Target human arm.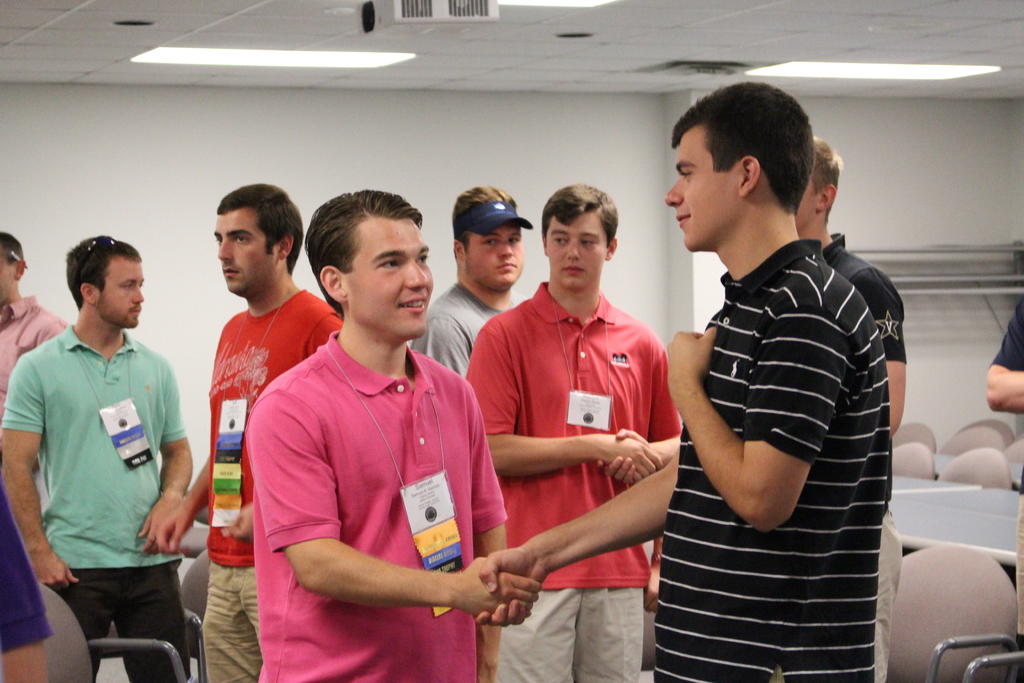
Target region: box=[250, 391, 545, 604].
